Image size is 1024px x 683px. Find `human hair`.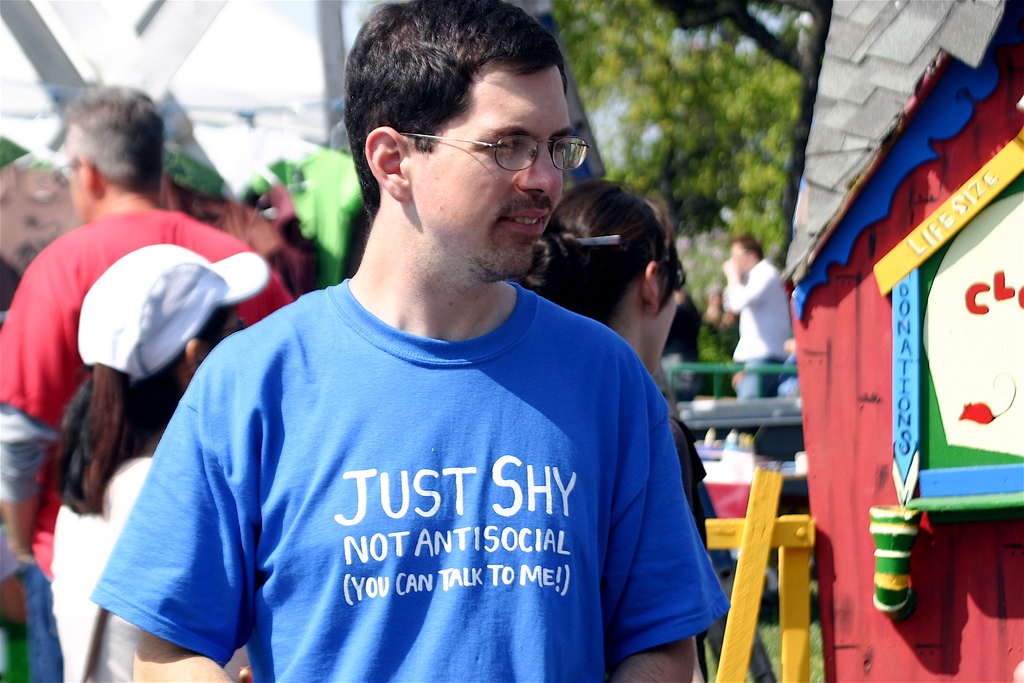
<box>51,300,226,502</box>.
